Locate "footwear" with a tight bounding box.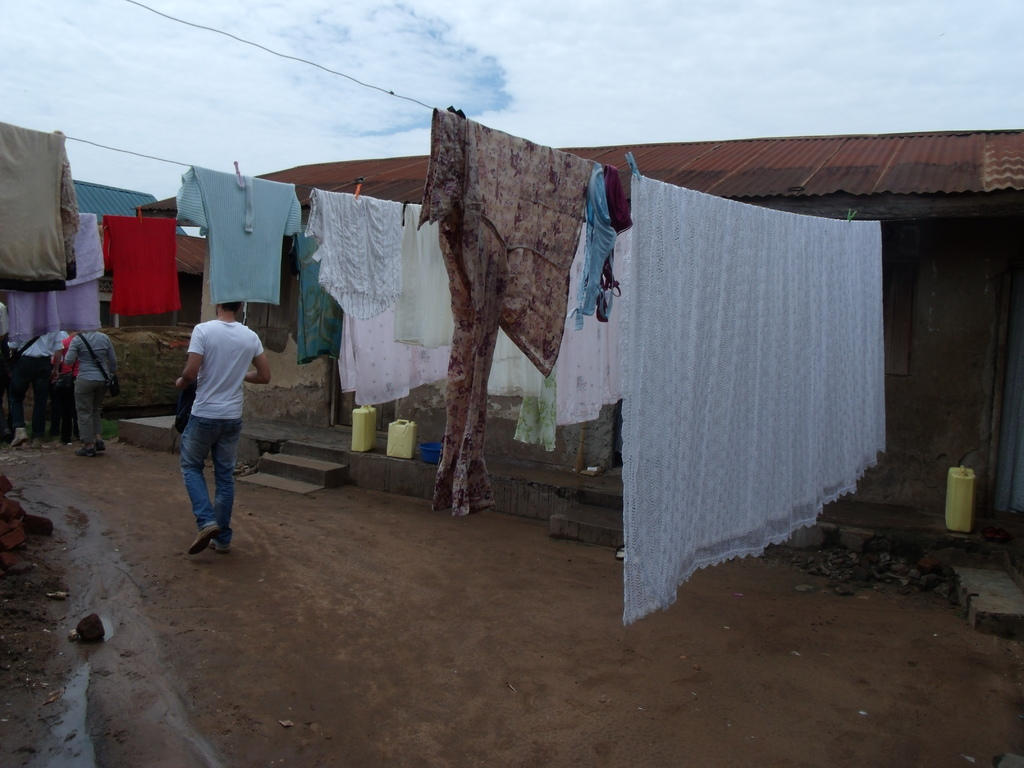
[78, 441, 100, 458].
